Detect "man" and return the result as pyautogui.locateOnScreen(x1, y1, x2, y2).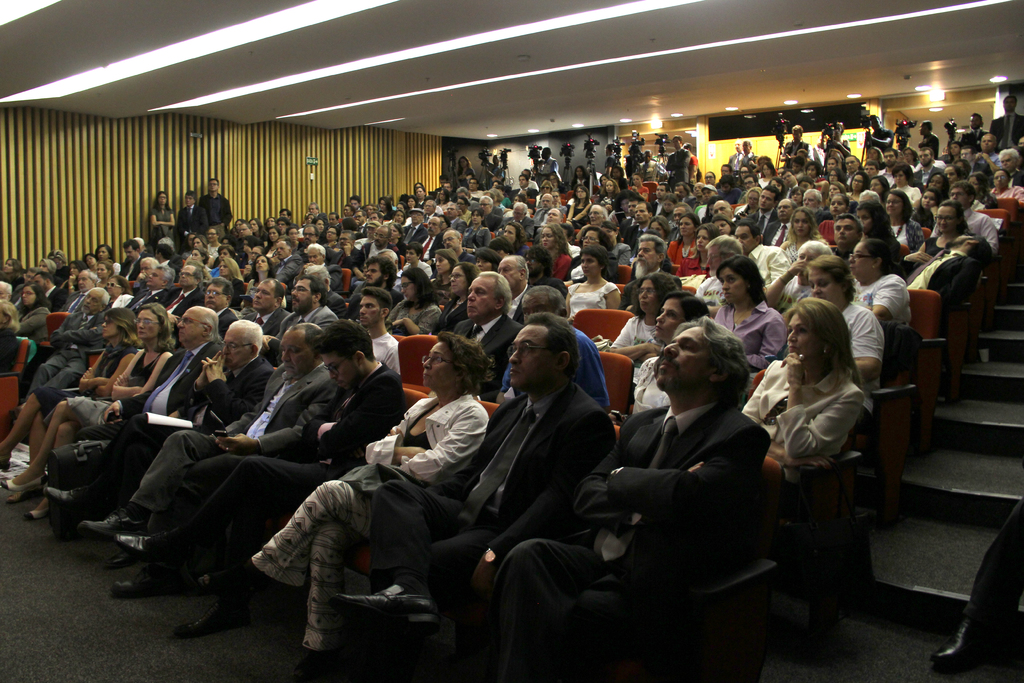
pyautogui.locateOnScreen(330, 213, 339, 229).
